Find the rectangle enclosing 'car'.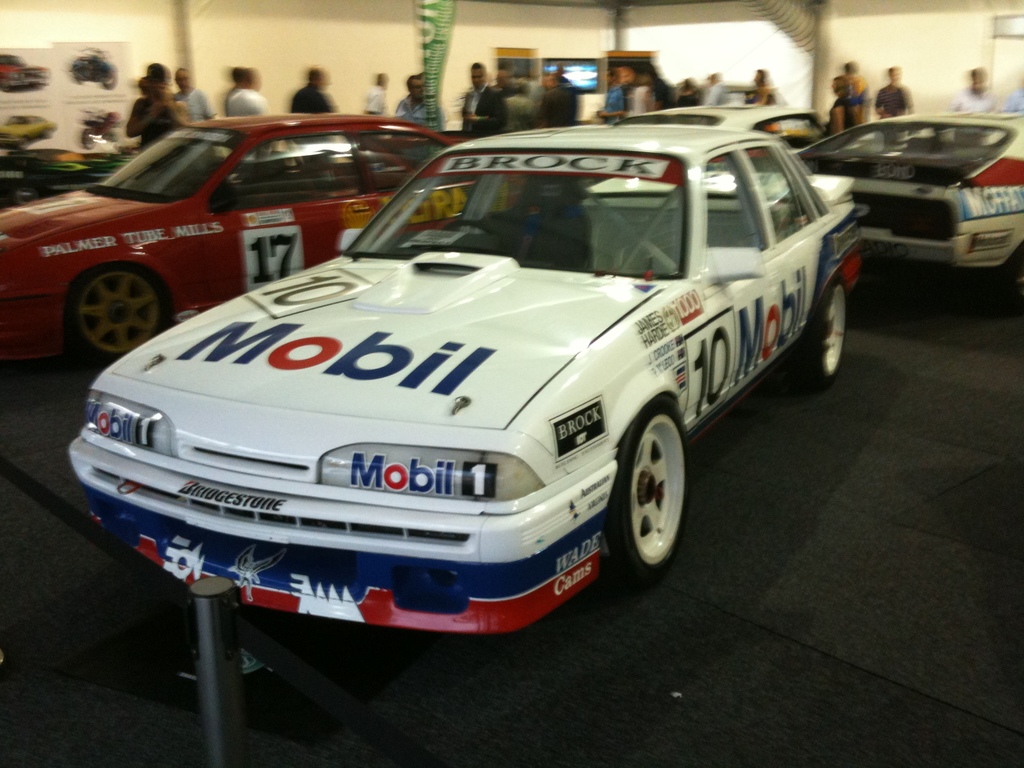
{"x1": 62, "y1": 120, "x2": 865, "y2": 643}.
